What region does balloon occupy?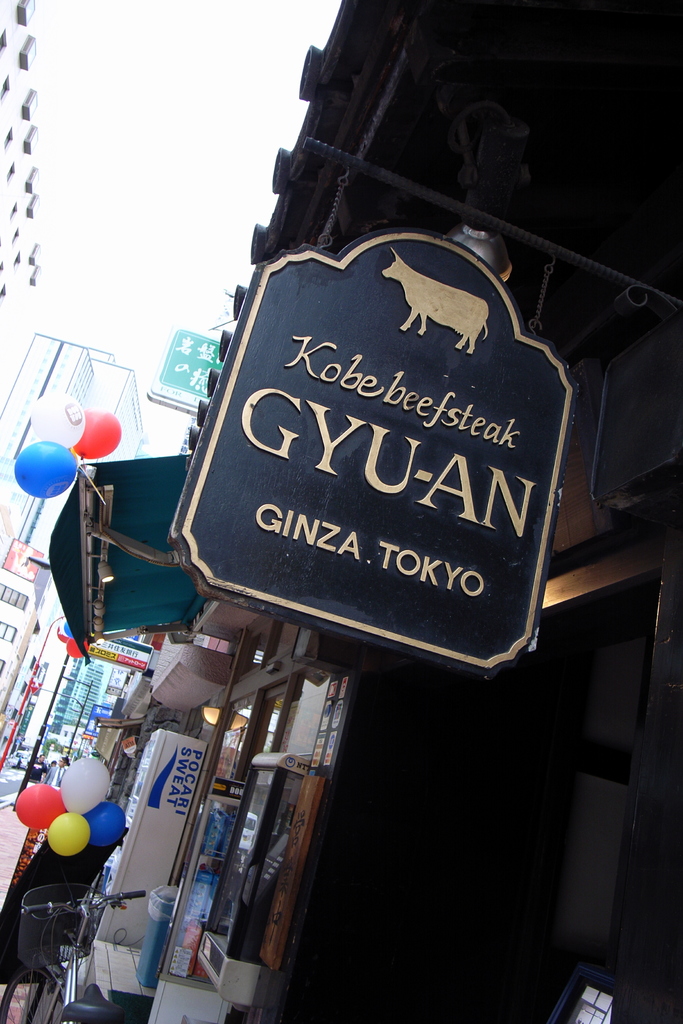
bbox=[57, 751, 108, 813].
